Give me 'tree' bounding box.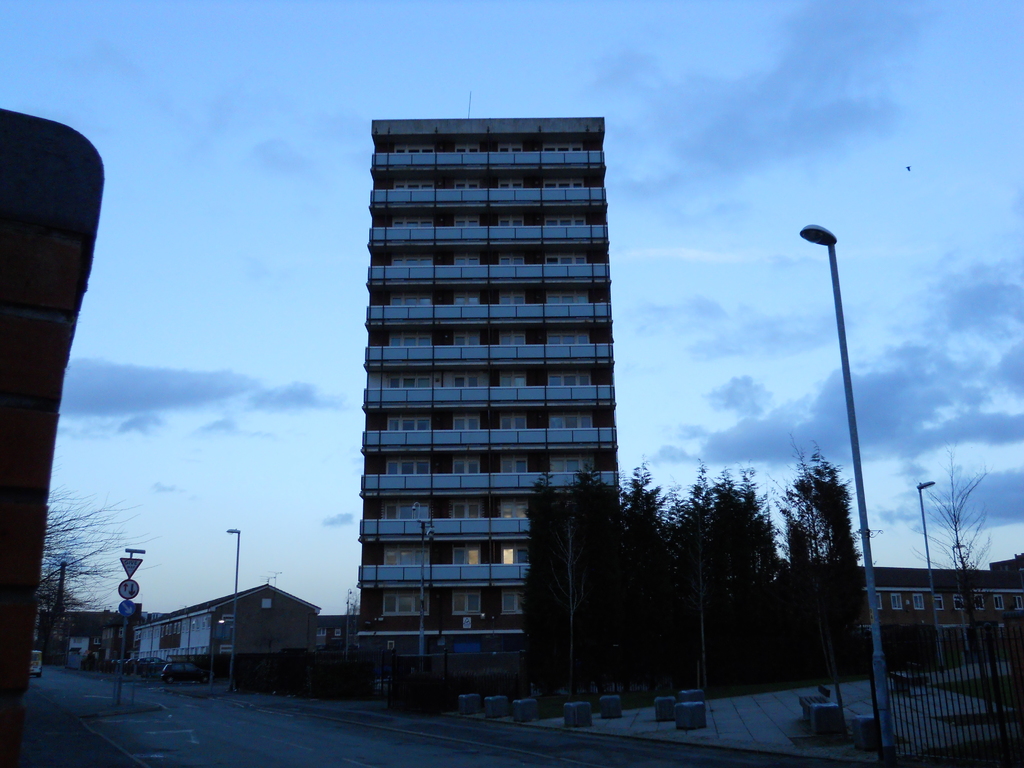
[779,482,844,700].
